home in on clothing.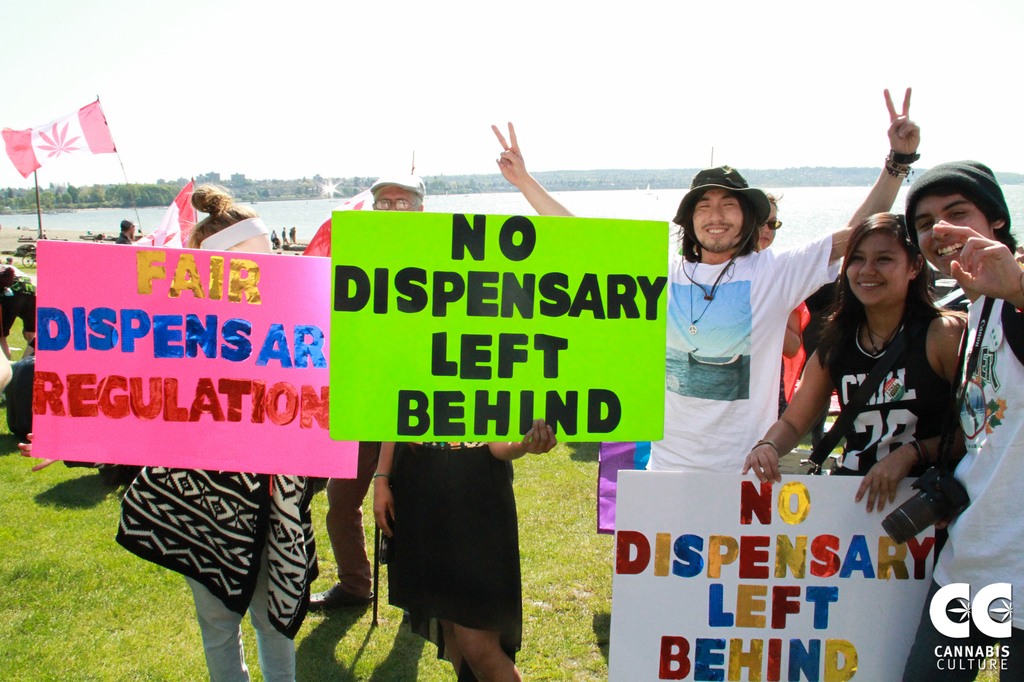
Homed in at bbox=[0, 276, 36, 344].
